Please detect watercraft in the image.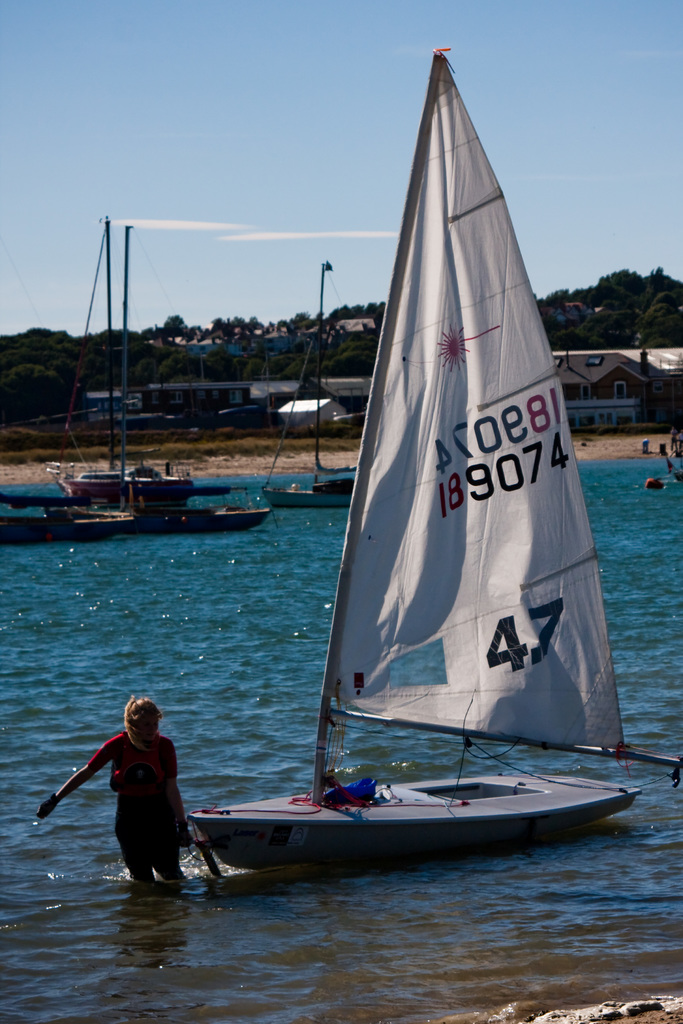
<region>4, 514, 133, 547</region>.
